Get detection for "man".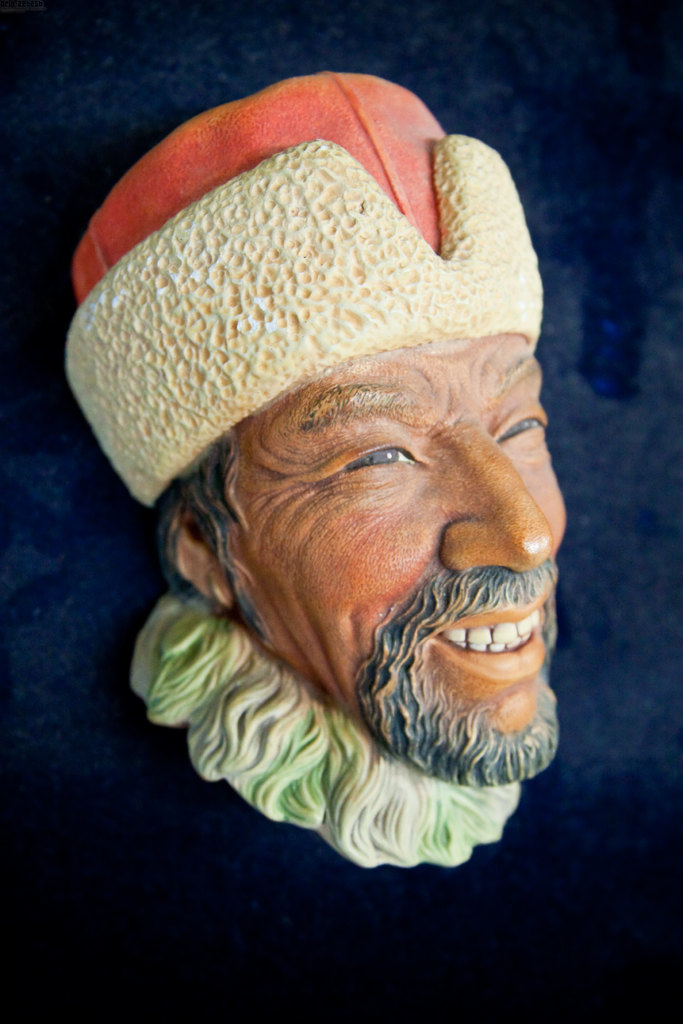
Detection: bbox(45, 58, 570, 864).
